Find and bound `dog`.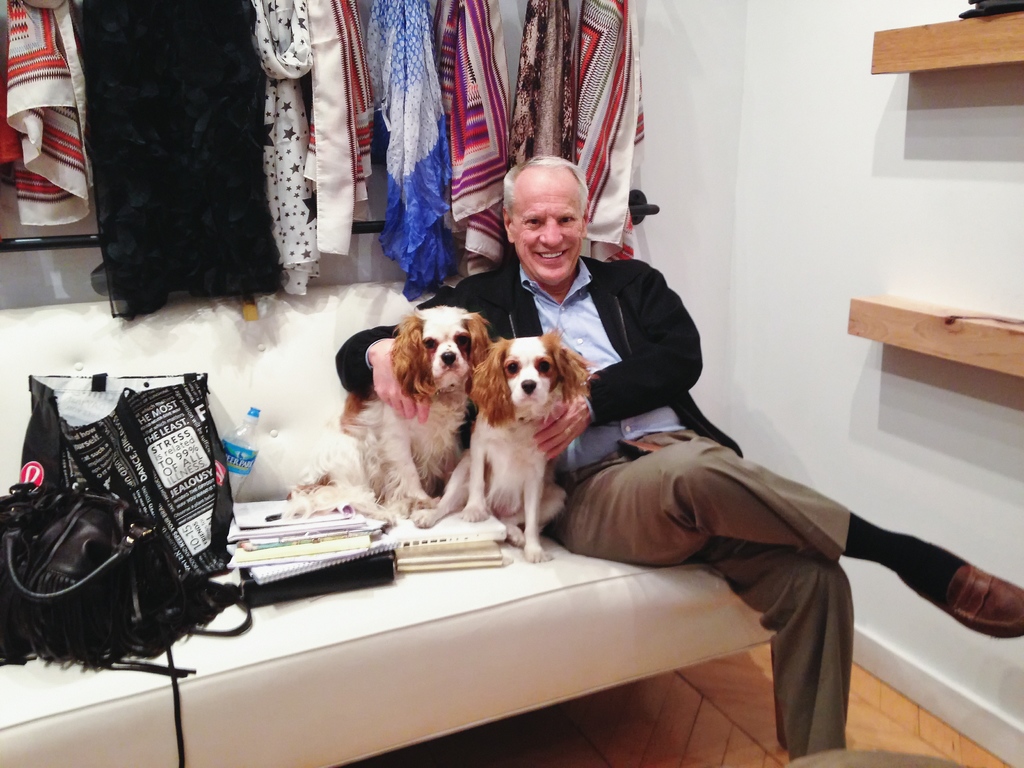
Bound: {"left": 286, "top": 301, "right": 492, "bottom": 520}.
